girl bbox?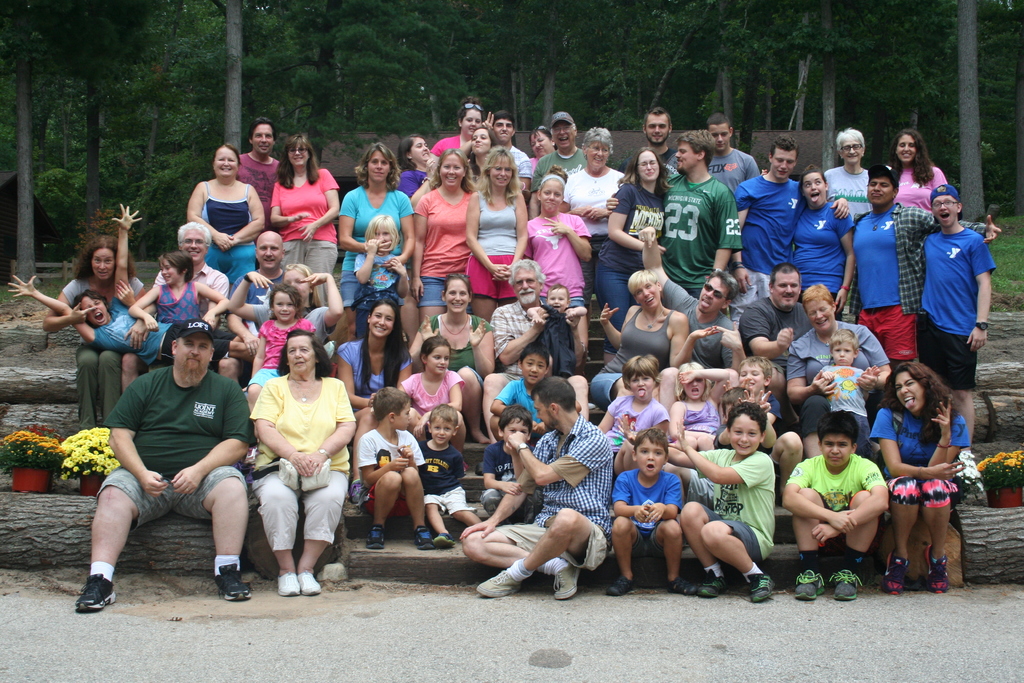
<bbox>597, 150, 675, 365</bbox>
